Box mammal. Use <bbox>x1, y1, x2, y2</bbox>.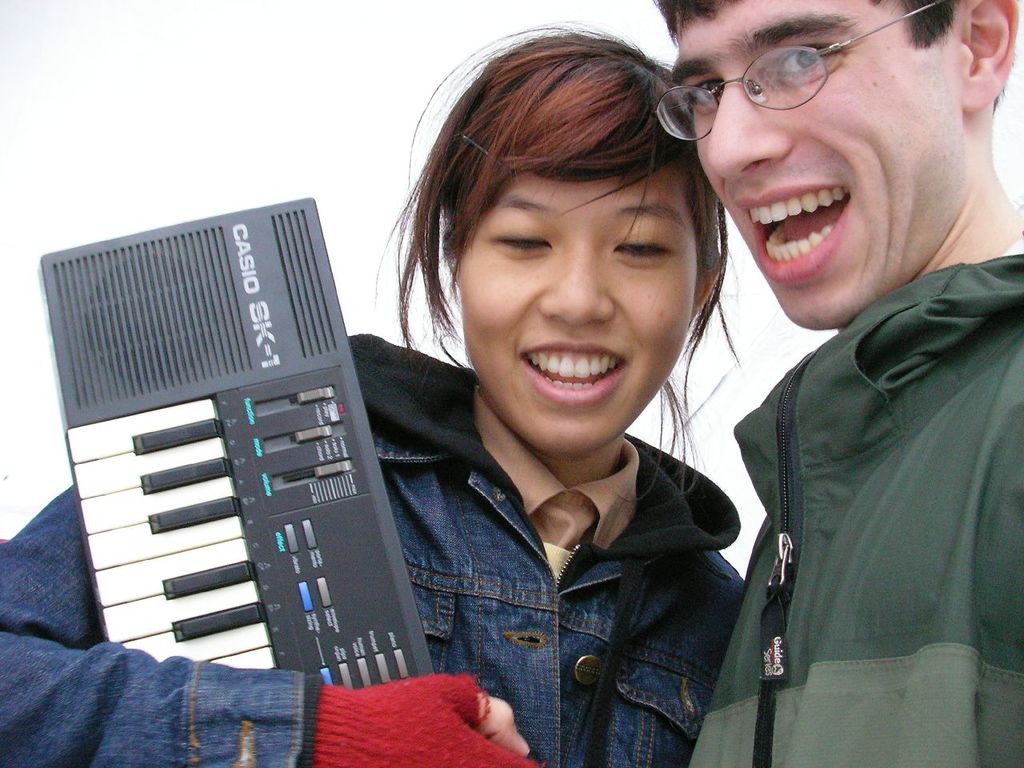
<bbox>0, 20, 746, 767</bbox>.
